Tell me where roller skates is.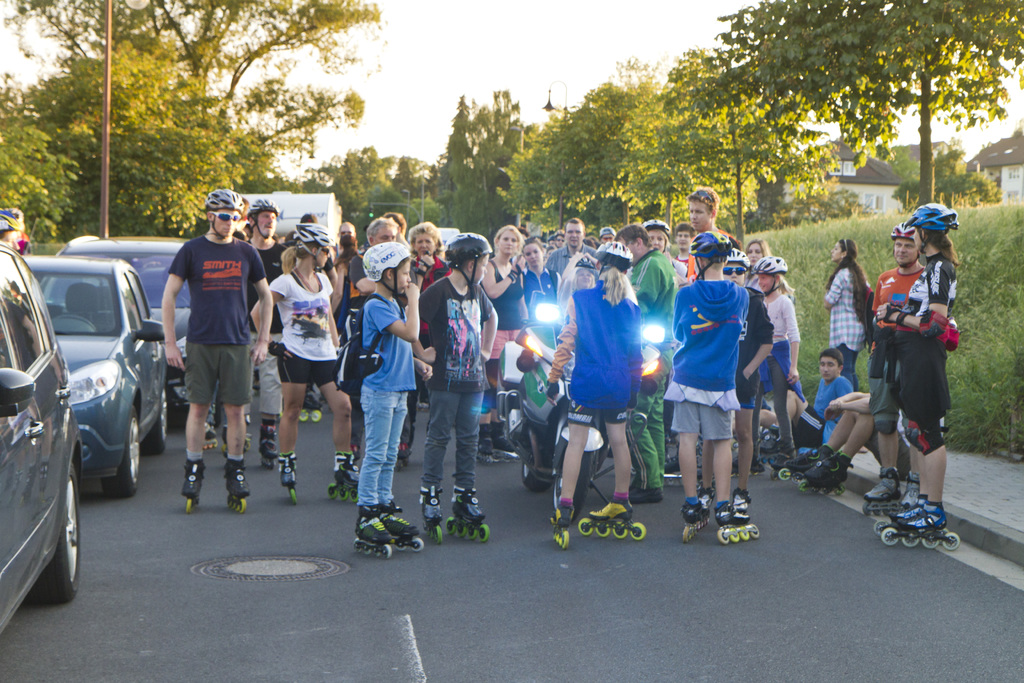
roller skates is at x1=550, y1=503, x2=573, y2=550.
